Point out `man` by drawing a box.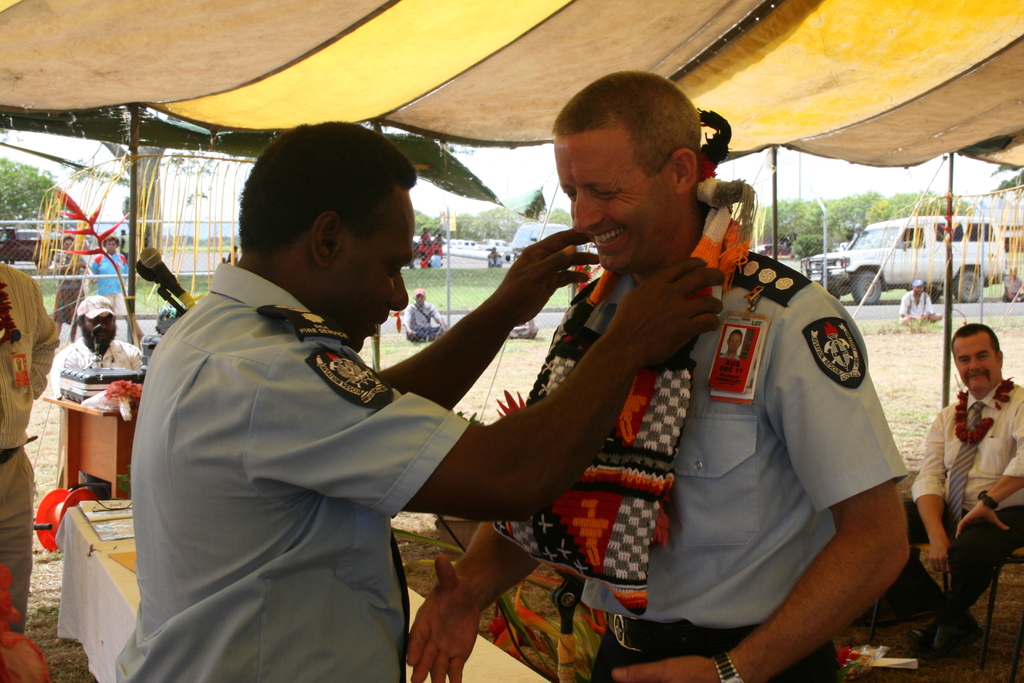
Rect(897, 278, 947, 329).
